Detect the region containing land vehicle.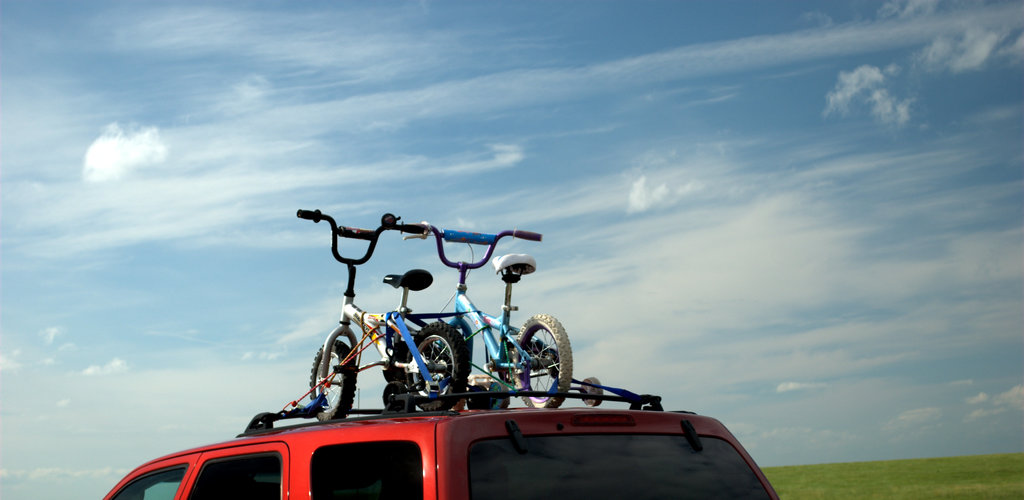
region(400, 221, 602, 407).
